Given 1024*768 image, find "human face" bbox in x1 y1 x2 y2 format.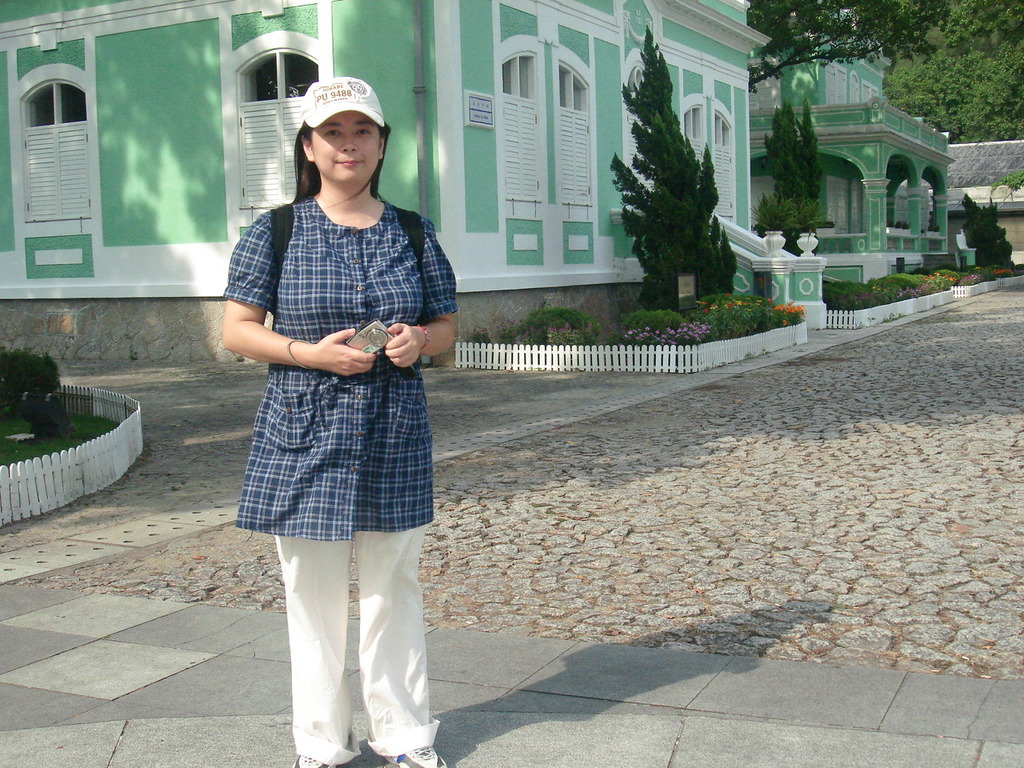
304 110 384 182.
